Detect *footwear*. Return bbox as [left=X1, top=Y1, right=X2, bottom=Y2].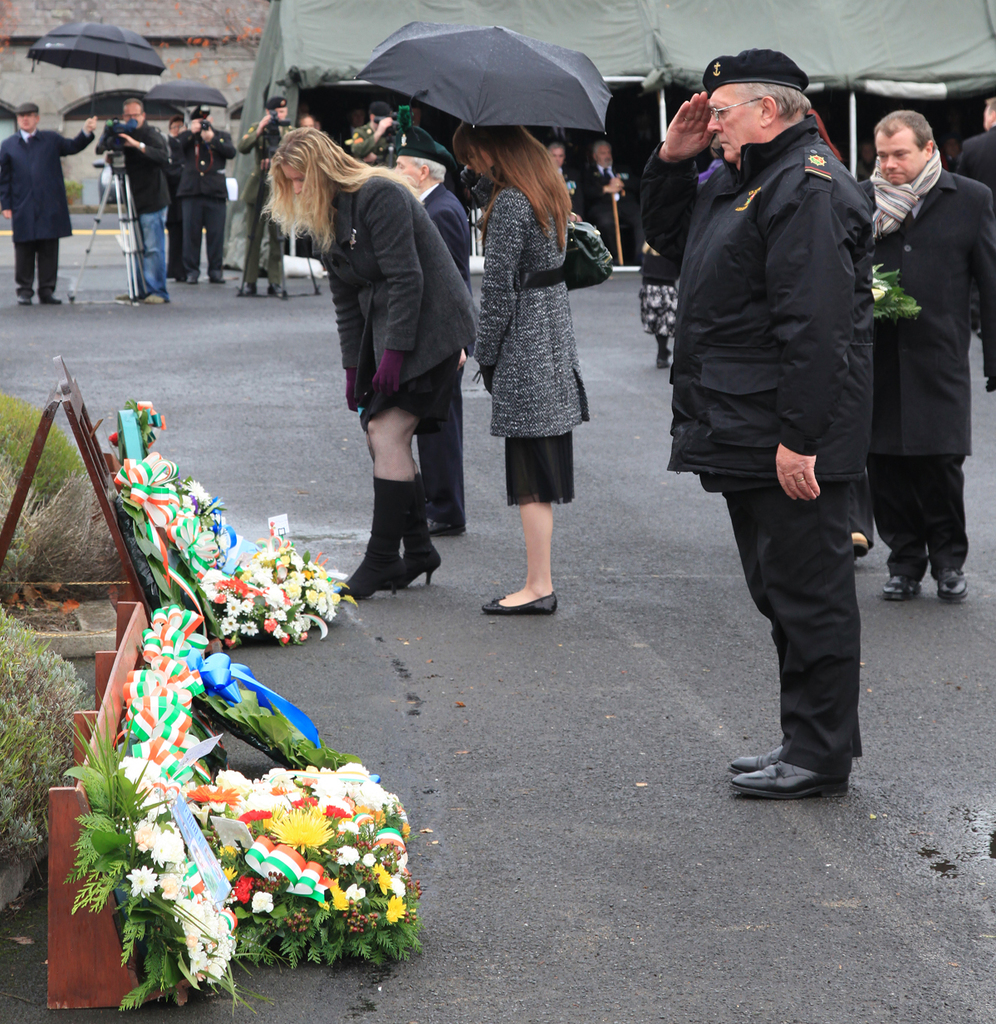
[left=731, top=763, right=853, bottom=798].
